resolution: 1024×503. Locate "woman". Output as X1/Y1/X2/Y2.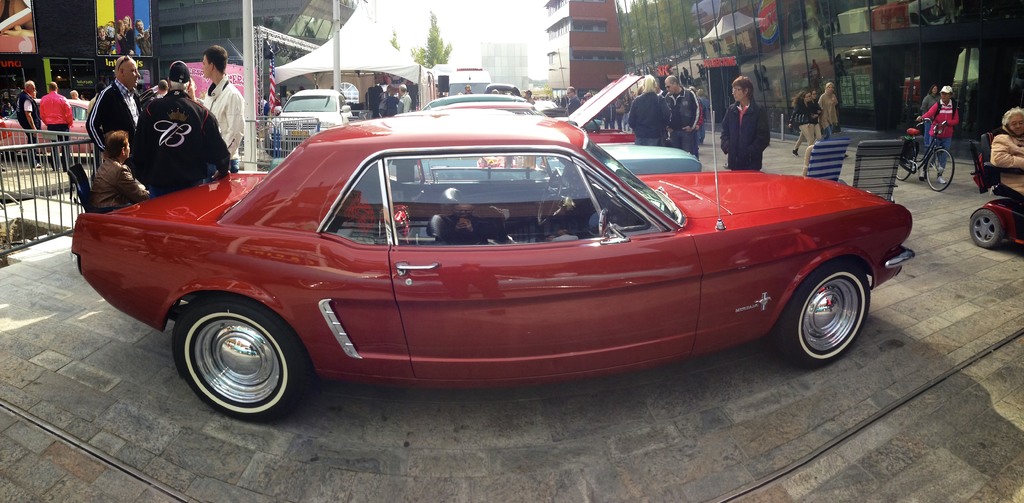
627/76/669/145.
